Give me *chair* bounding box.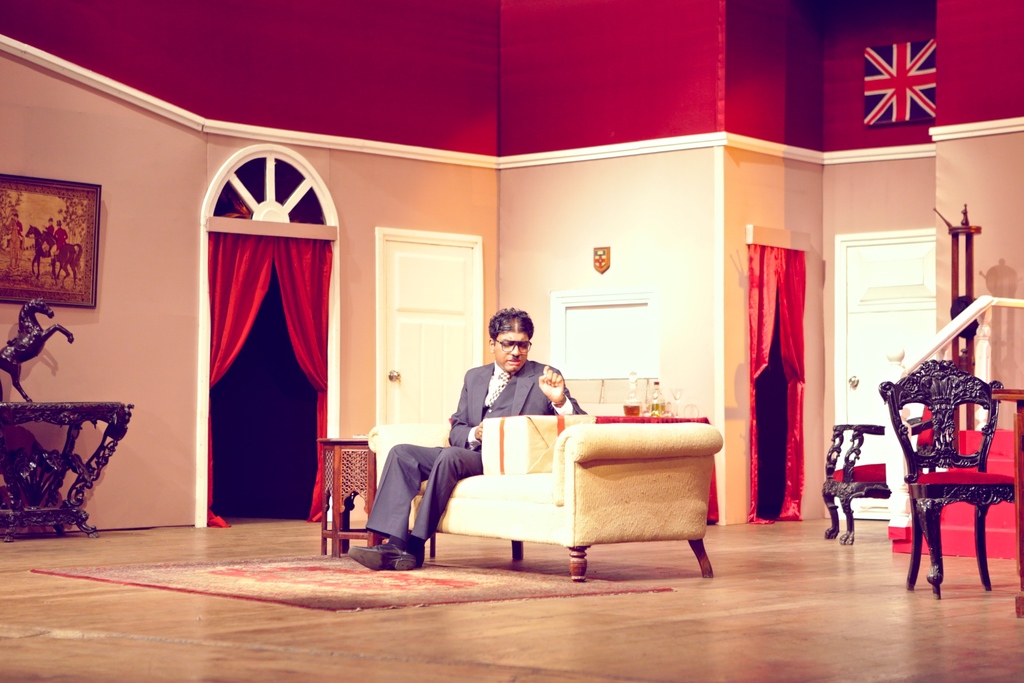
box(822, 404, 936, 544).
